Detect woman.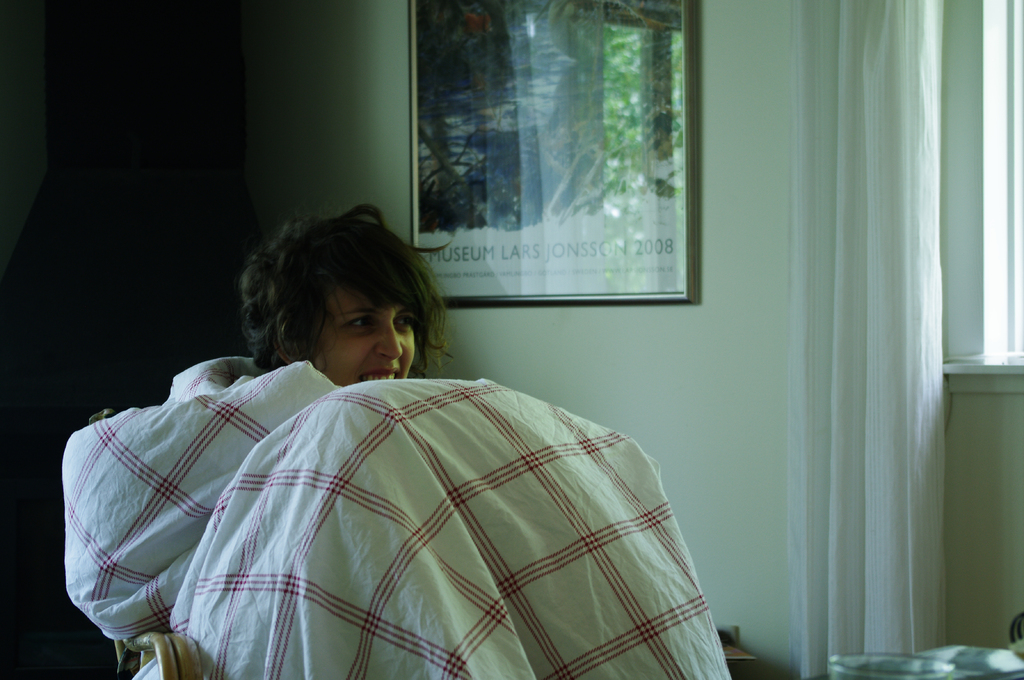
Detected at x1=243, y1=199, x2=467, y2=388.
